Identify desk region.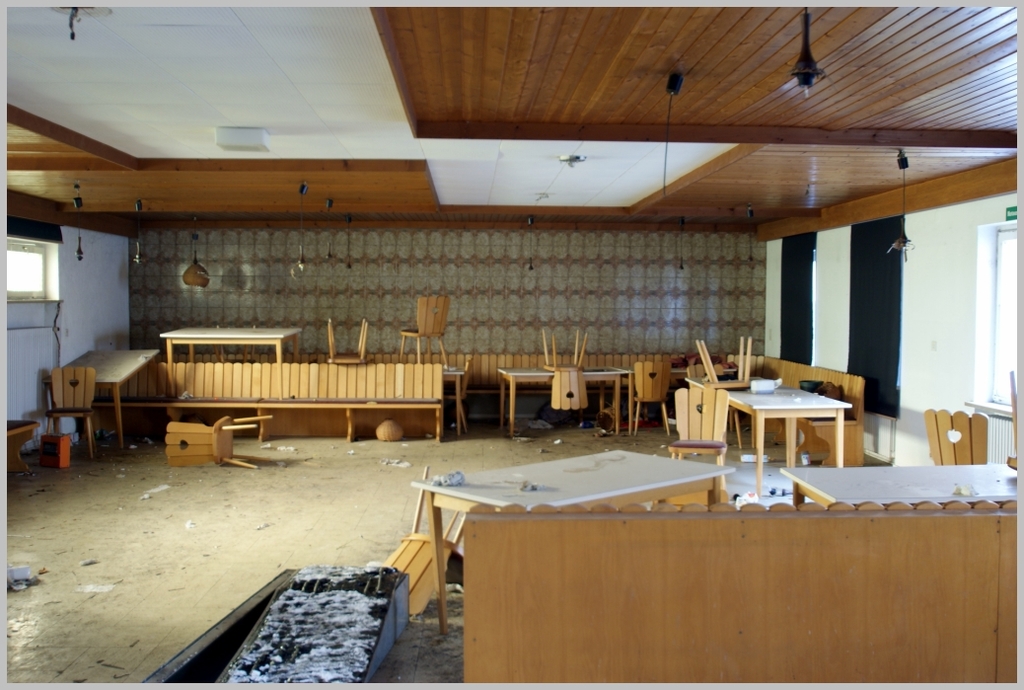
Region: l=724, t=388, r=850, b=494.
